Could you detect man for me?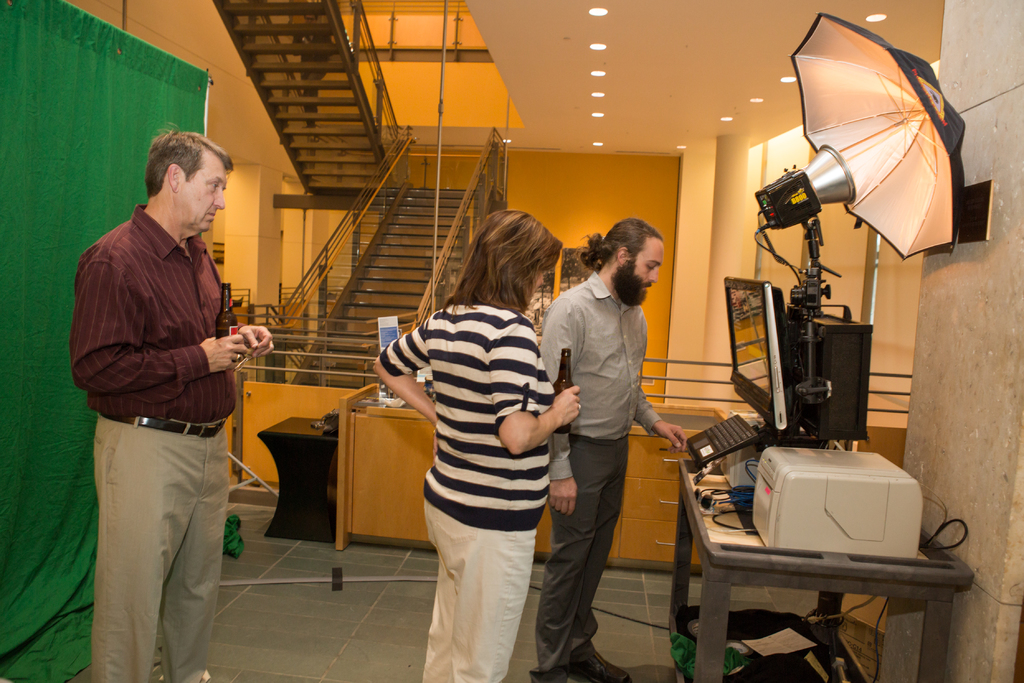
Detection result: bbox=(68, 126, 274, 682).
